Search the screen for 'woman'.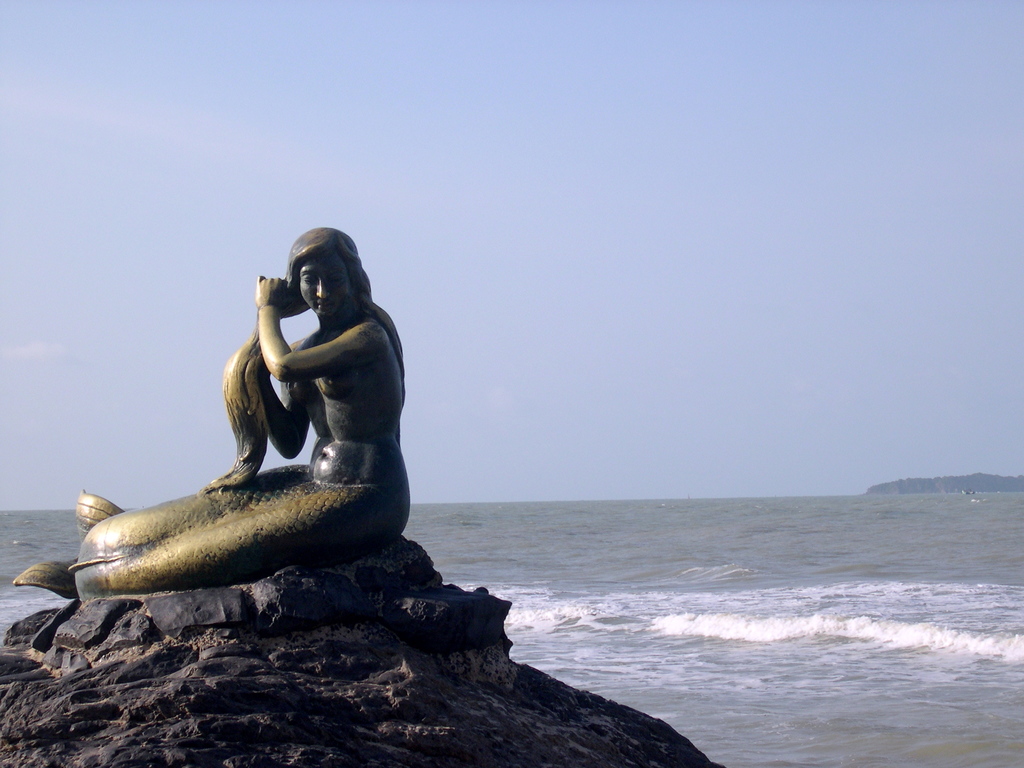
Found at {"x1": 109, "y1": 223, "x2": 416, "y2": 616}.
